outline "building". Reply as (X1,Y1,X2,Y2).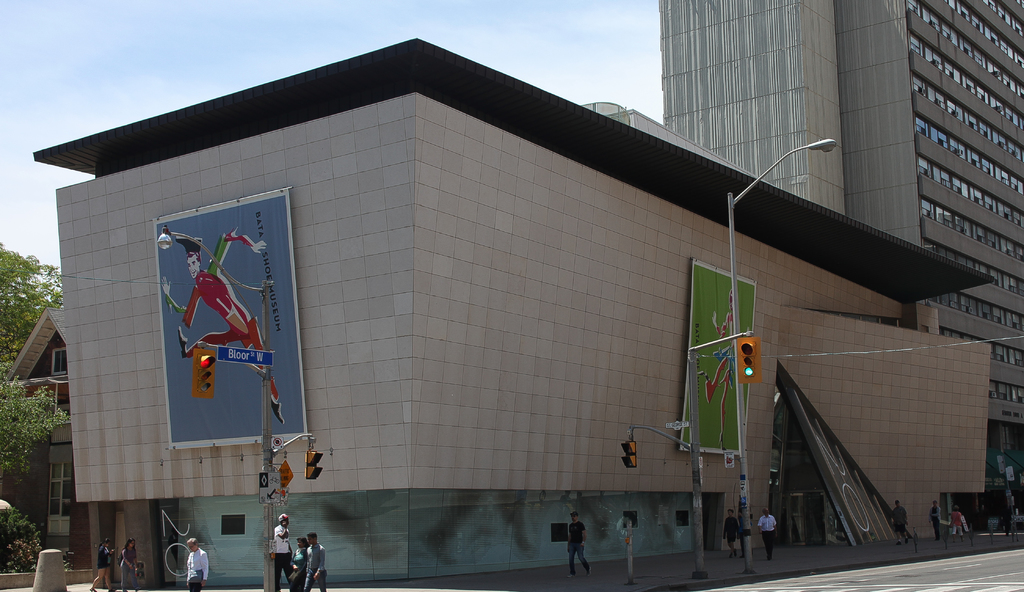
(0,305,91,565).
